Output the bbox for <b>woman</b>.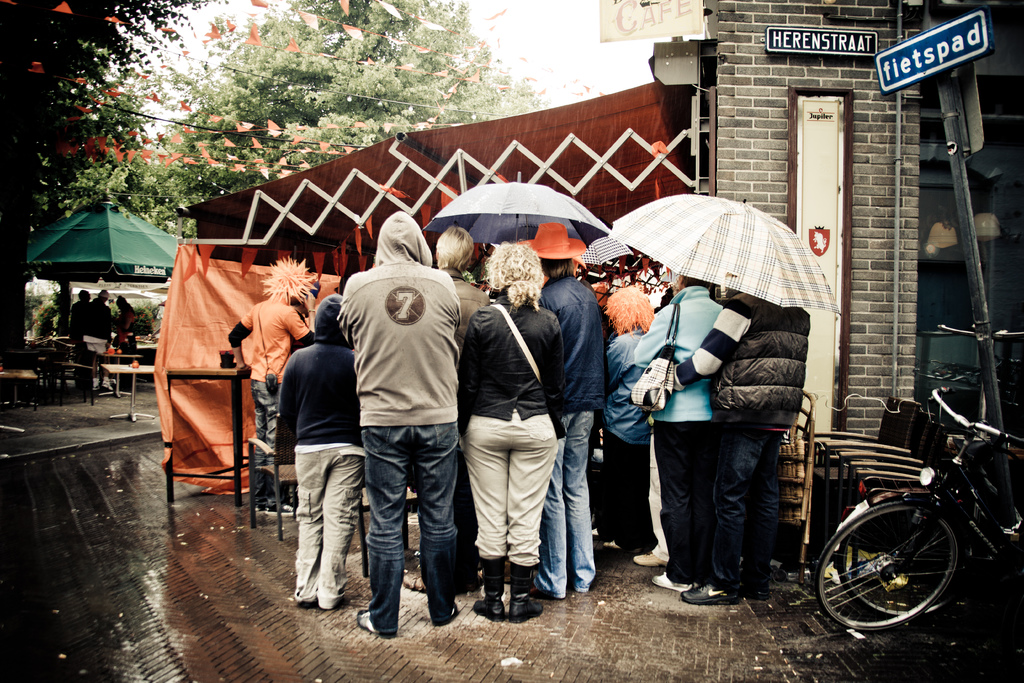
detection(521, 222, 598, 600).
